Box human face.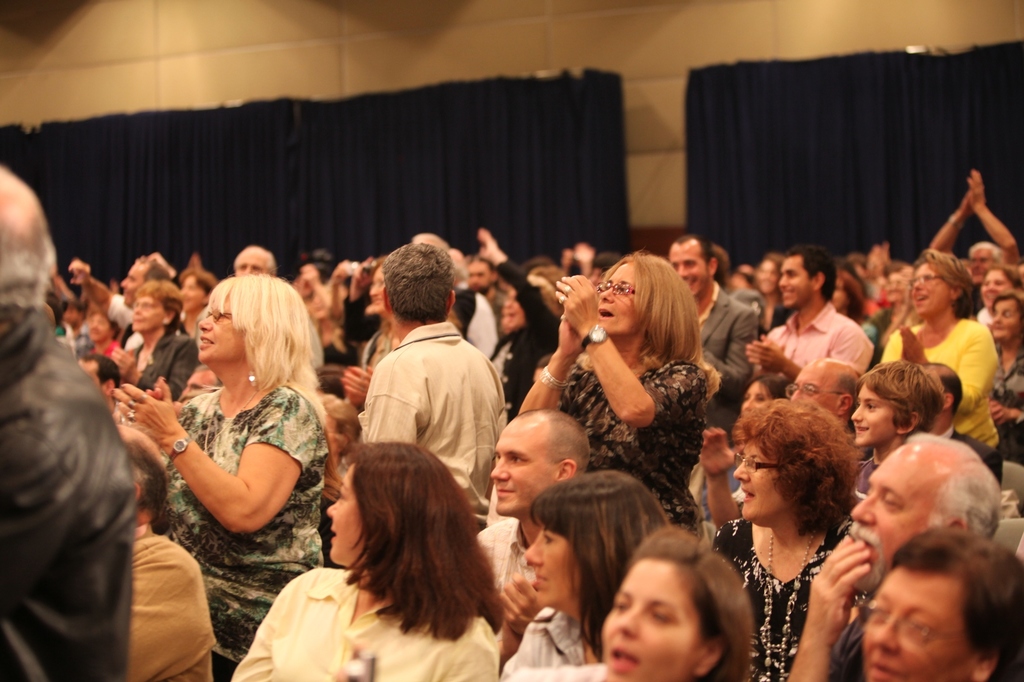
<region>863, 579, 976, 681</region>.
